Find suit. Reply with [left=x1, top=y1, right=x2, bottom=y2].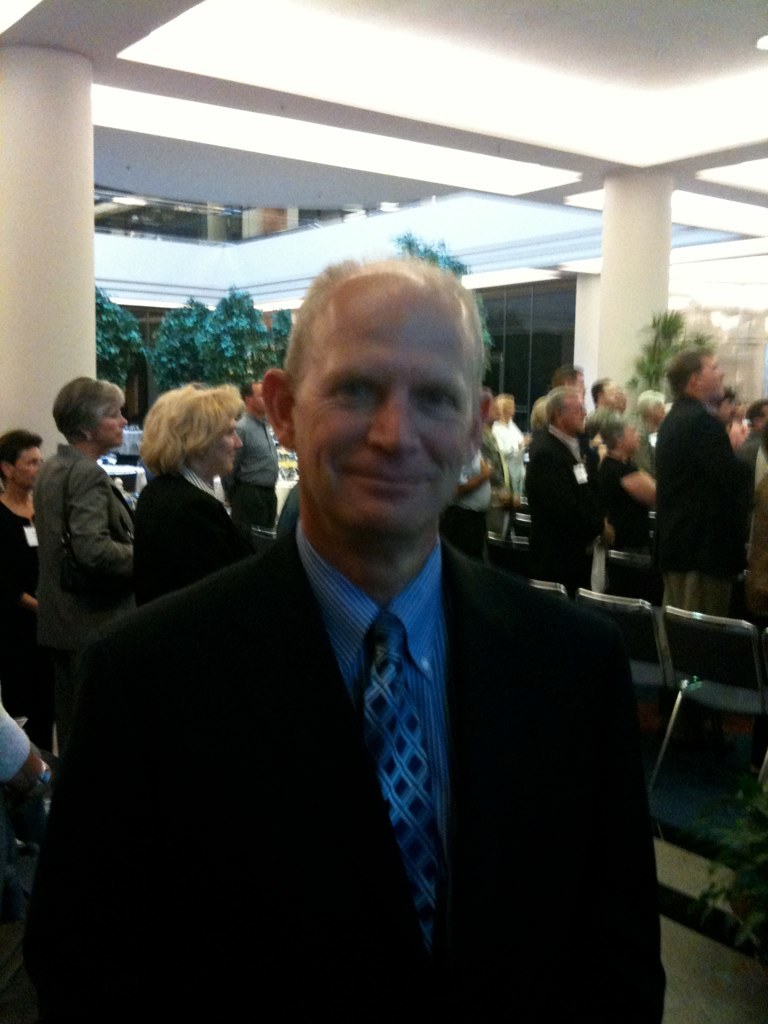
[left=86, top=437, right=644, bottom=998].
